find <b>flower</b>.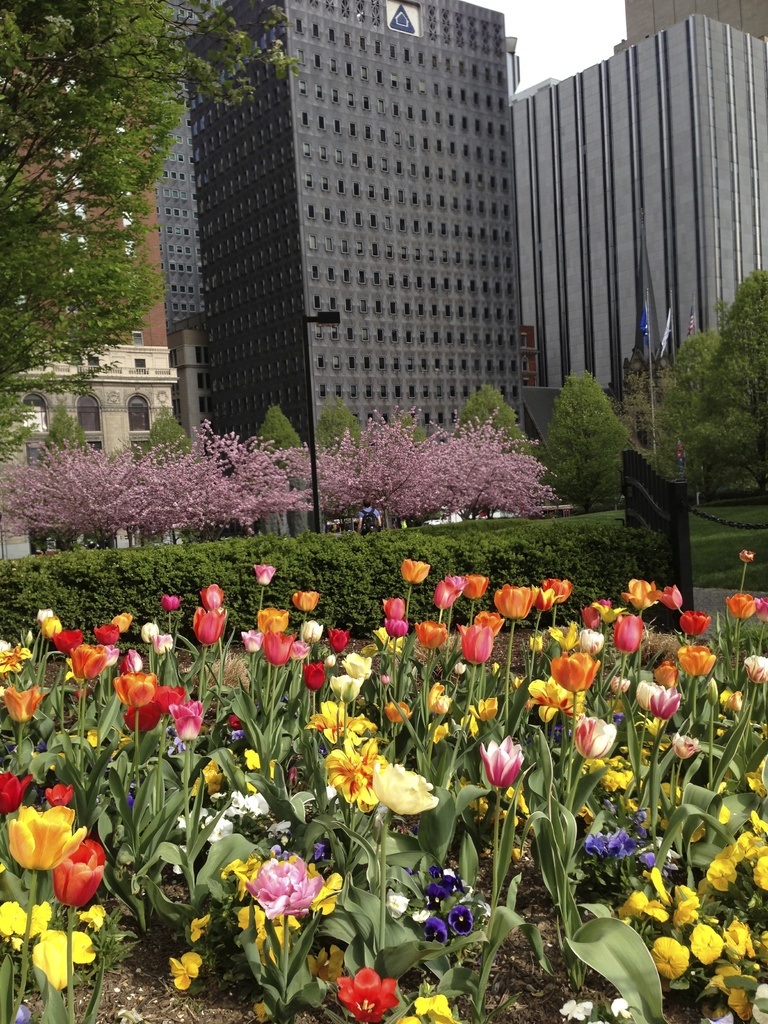
123 700 160 735.
